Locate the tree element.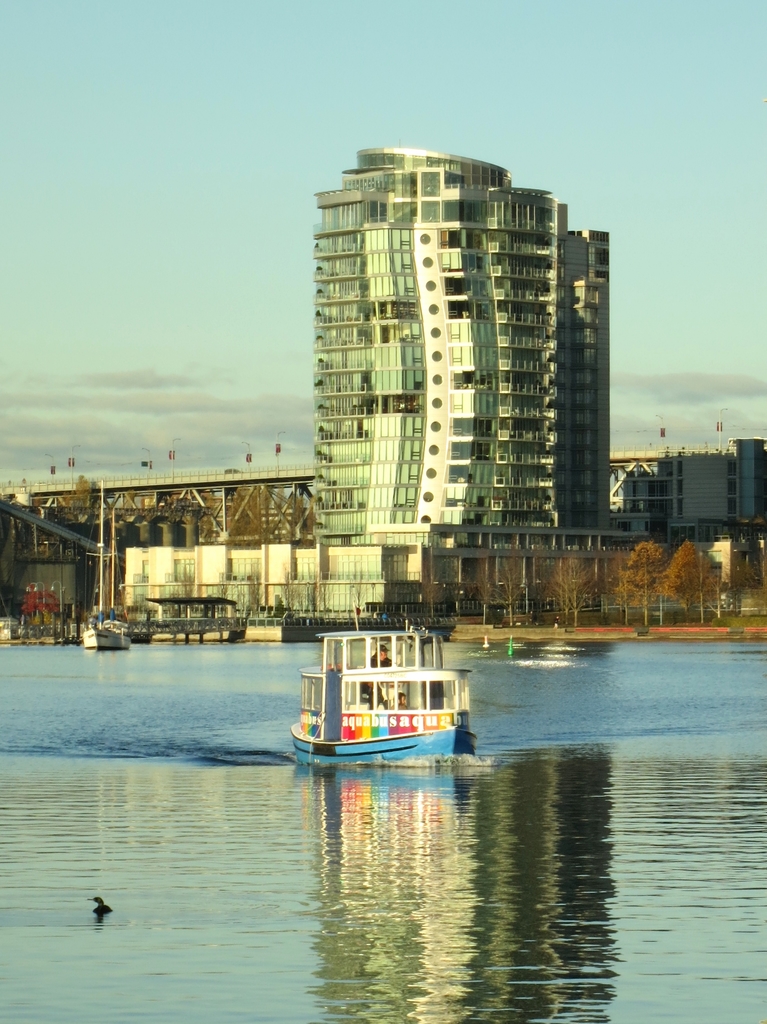
Element bbox: box=[481, 544, 532, 637].
